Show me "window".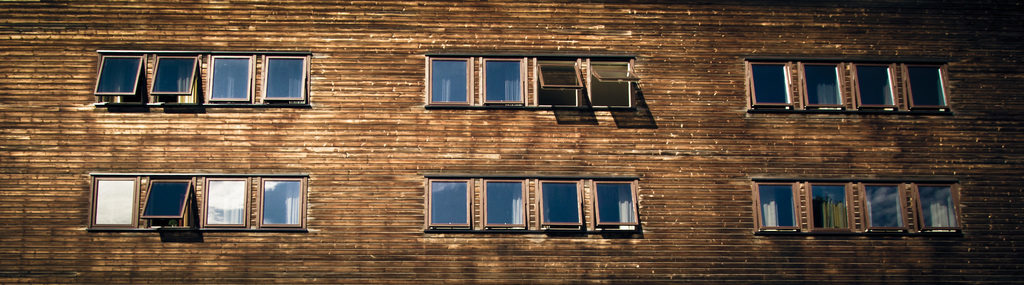
"window" is here: 426:177:472:229.
